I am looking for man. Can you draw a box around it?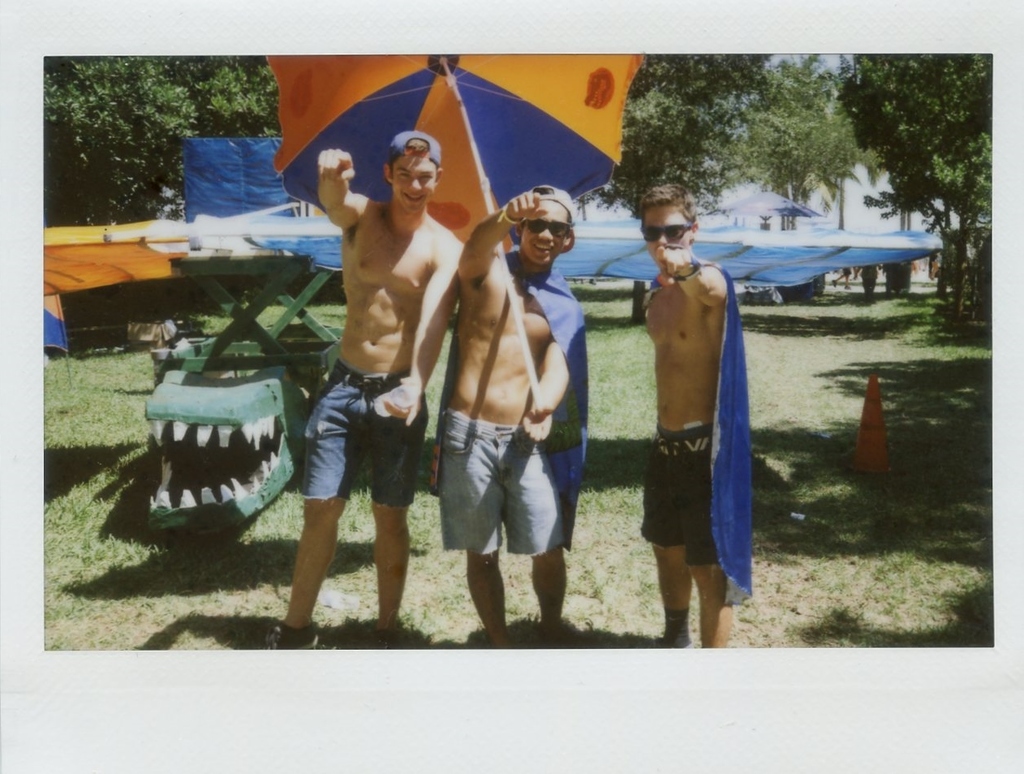
Sure, the bounding box is x1=630 y1=184 x2=774 y2=656.
